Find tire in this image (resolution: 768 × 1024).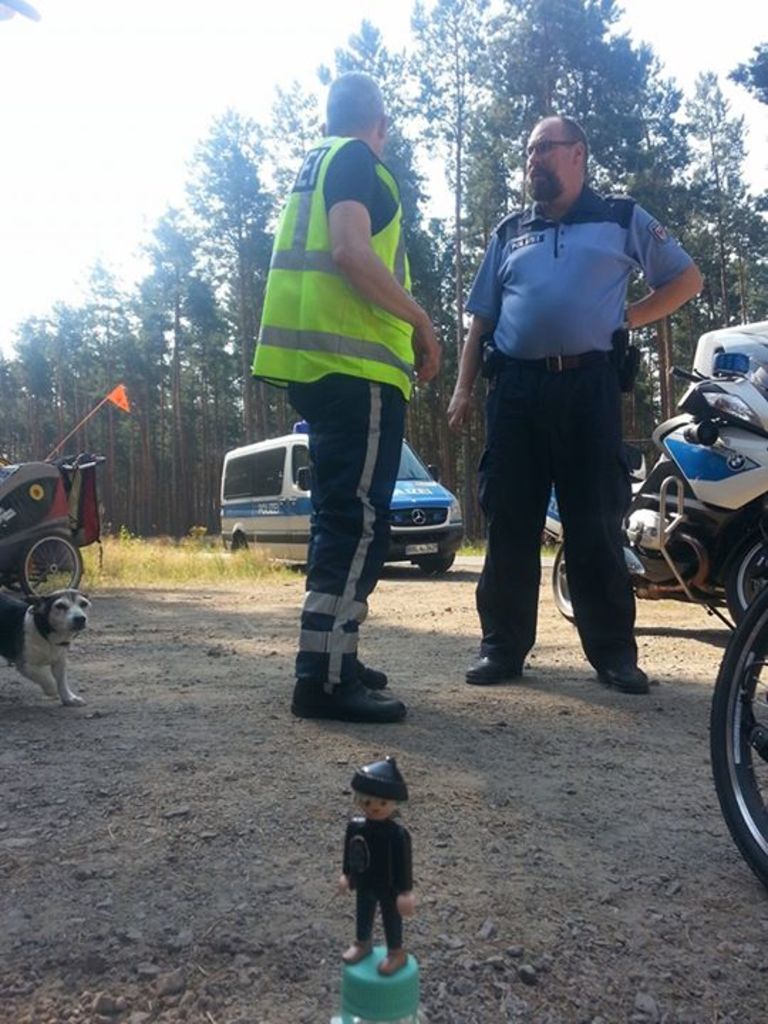
rect(17, 533, 80, 594).
